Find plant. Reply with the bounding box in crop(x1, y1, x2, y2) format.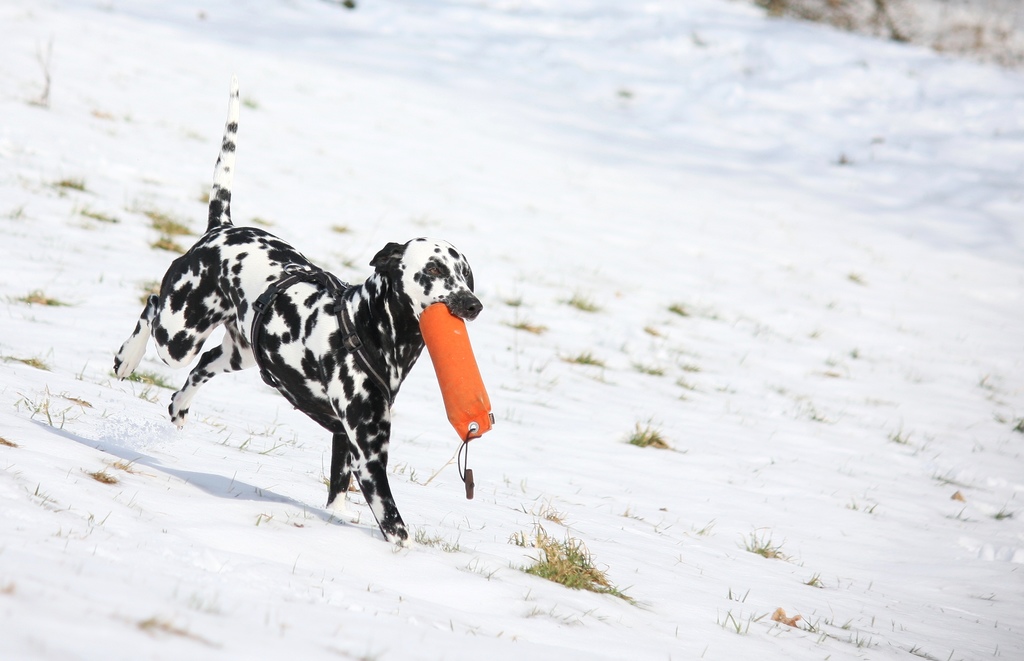
crop(632, 357, 661, 379).
